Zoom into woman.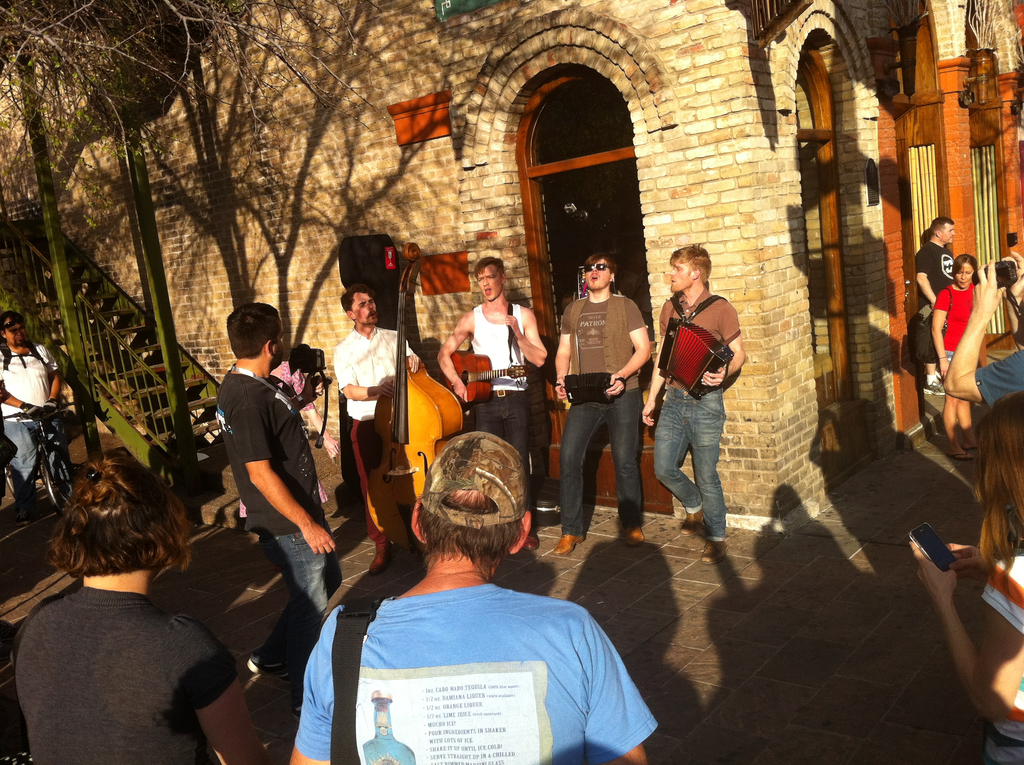
Zoom target: bbox(931, 248, 987, 463).
